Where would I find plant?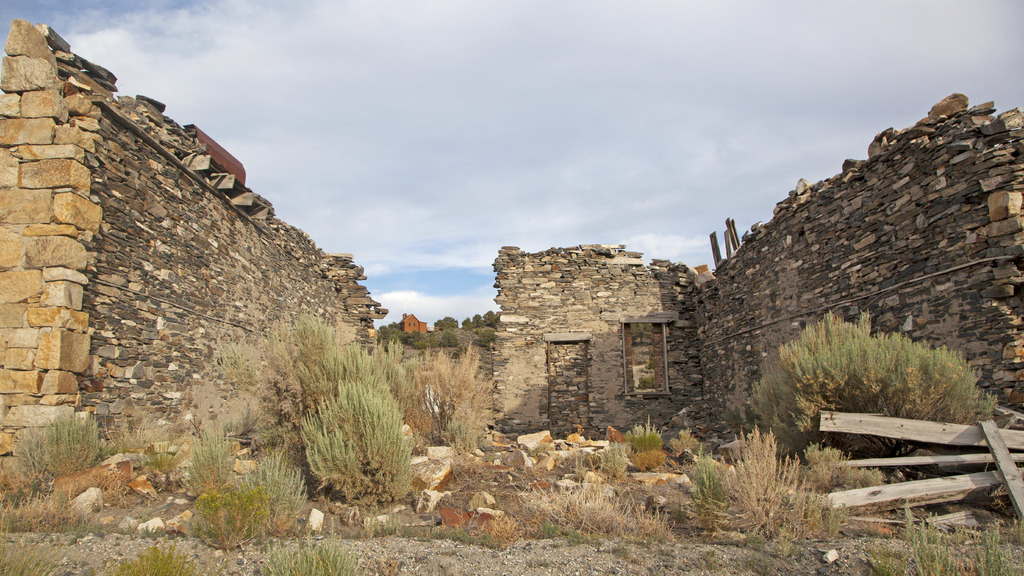
At box(724, 531, 815, 575).
